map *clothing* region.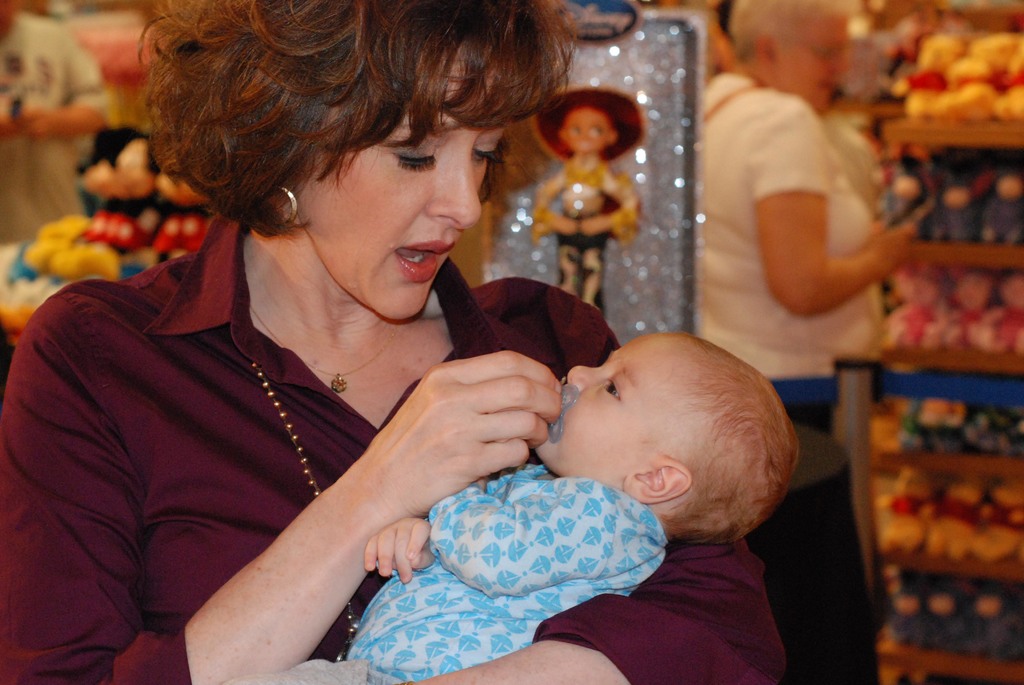
Mapped to detection(691, 45, 876, 684).
